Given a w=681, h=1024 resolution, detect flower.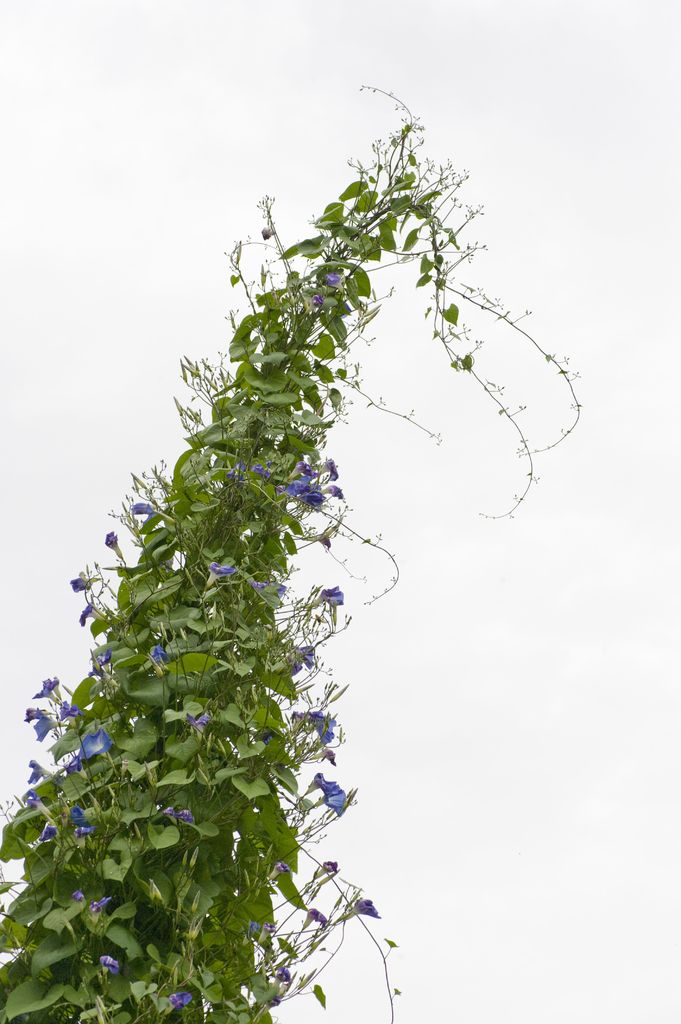
bbox(92, 890, 116, 909).
